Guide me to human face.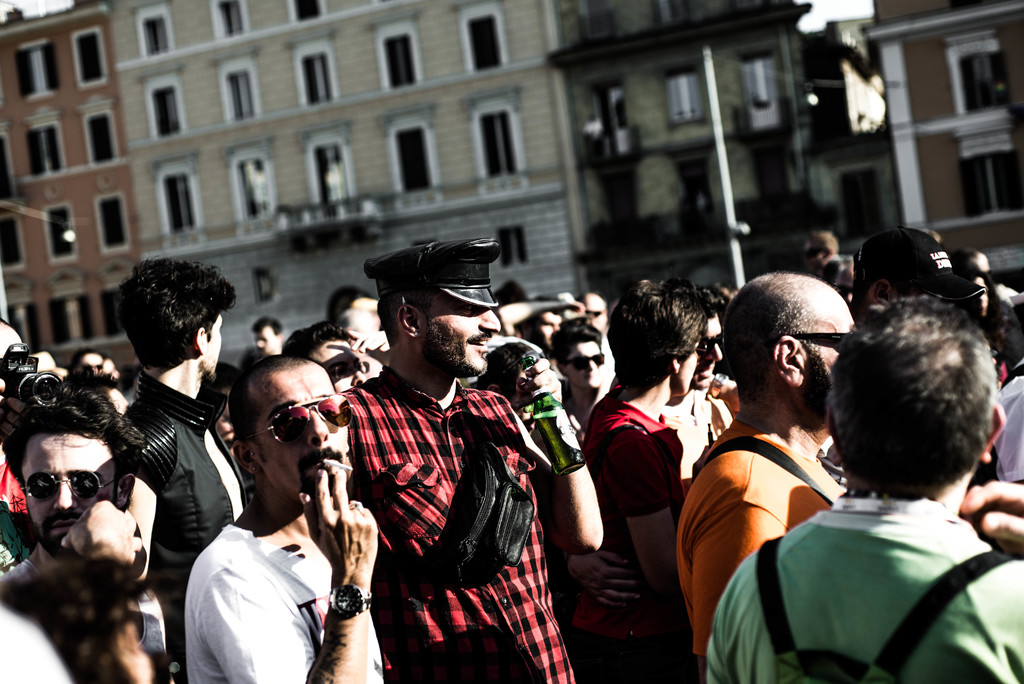
Guidance: <box>257,362,351,499</box>.
